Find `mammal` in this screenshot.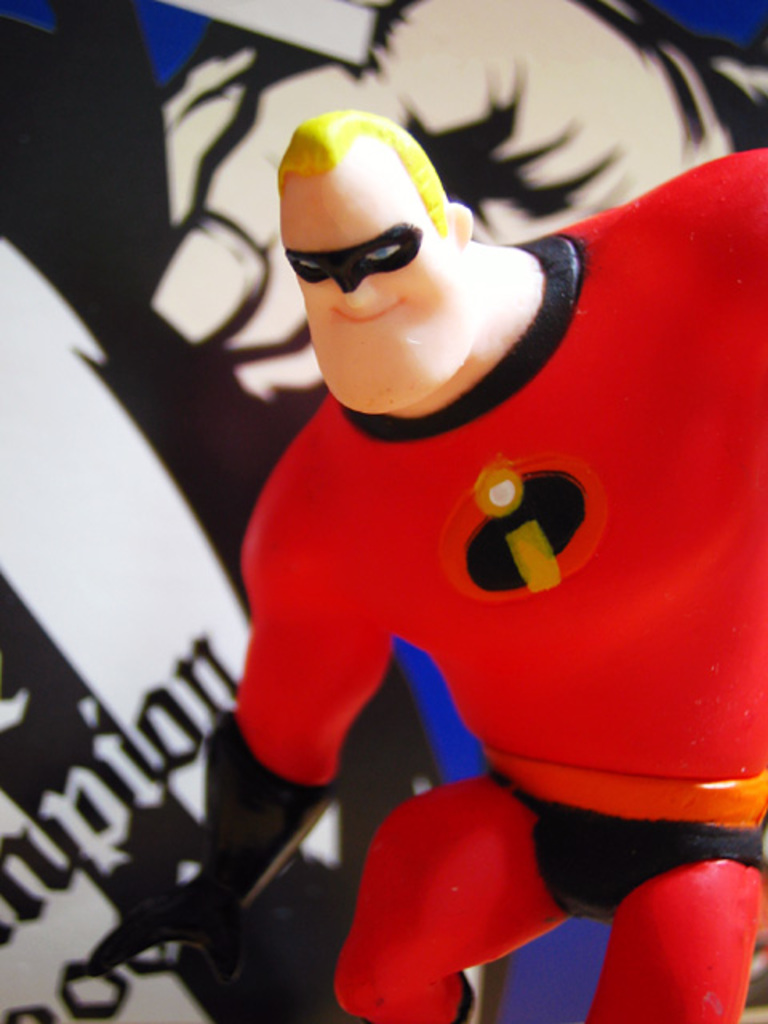
The bounding box for `mammal` is box(149, 0, 766, 403).
